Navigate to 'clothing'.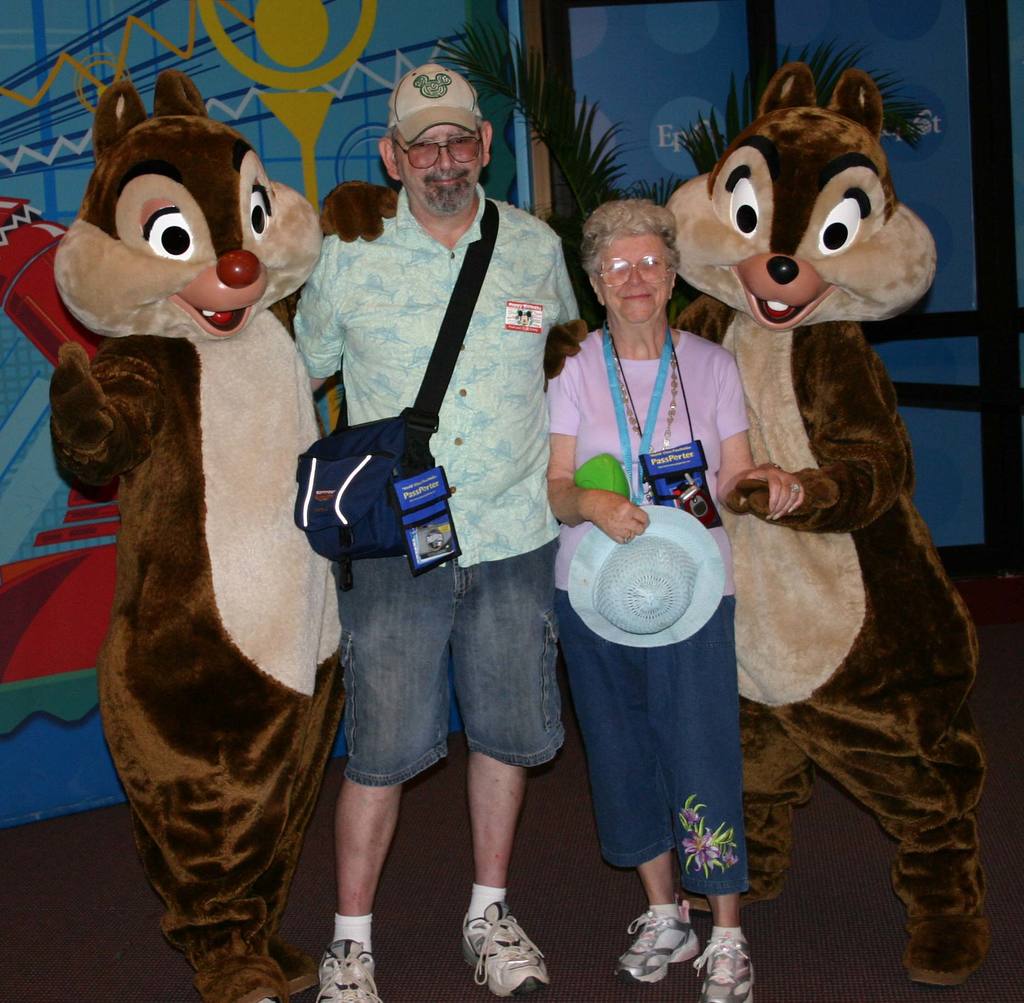
Navigation target: rect(547, 322, 781, 917).
